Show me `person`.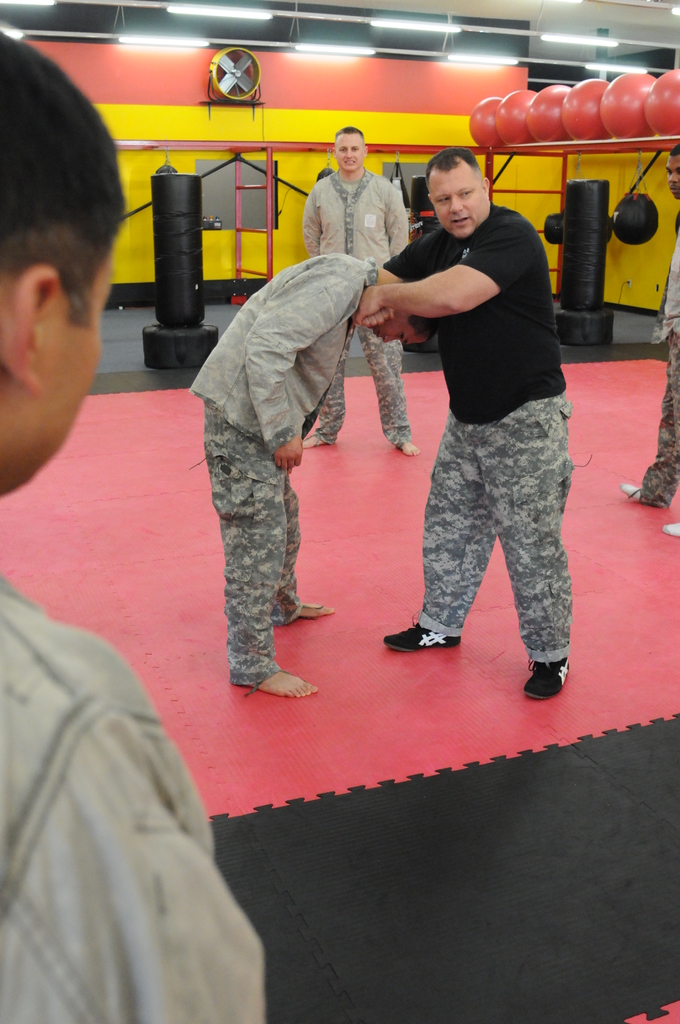
`person` is here: bbox=[295, 127, 423, 456].
